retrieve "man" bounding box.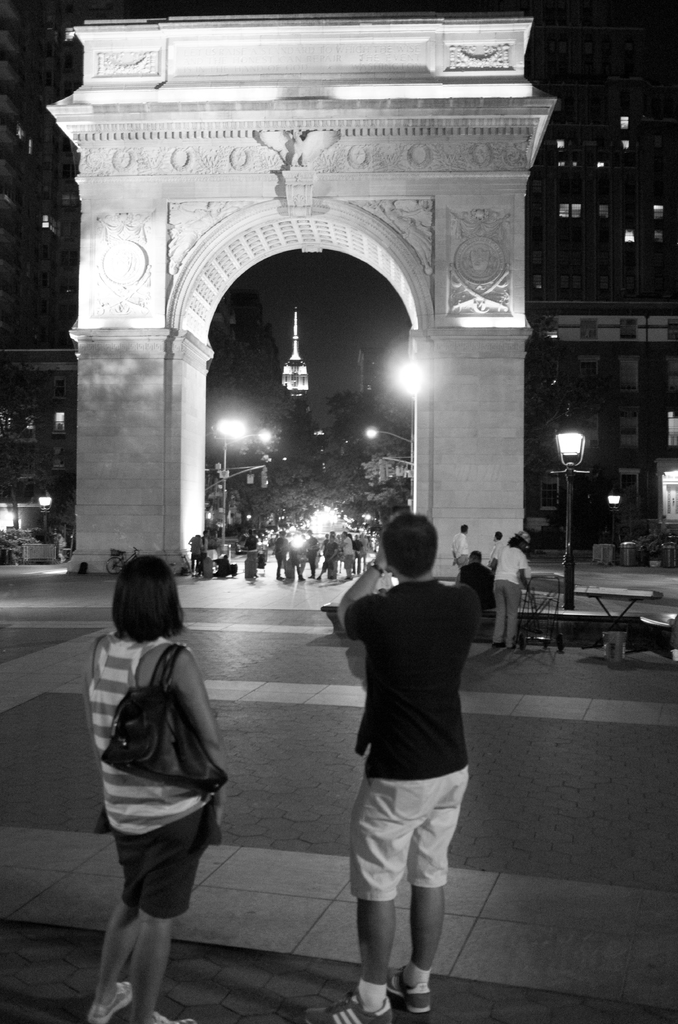
Bounding box: (453, 523, 464, 570).
